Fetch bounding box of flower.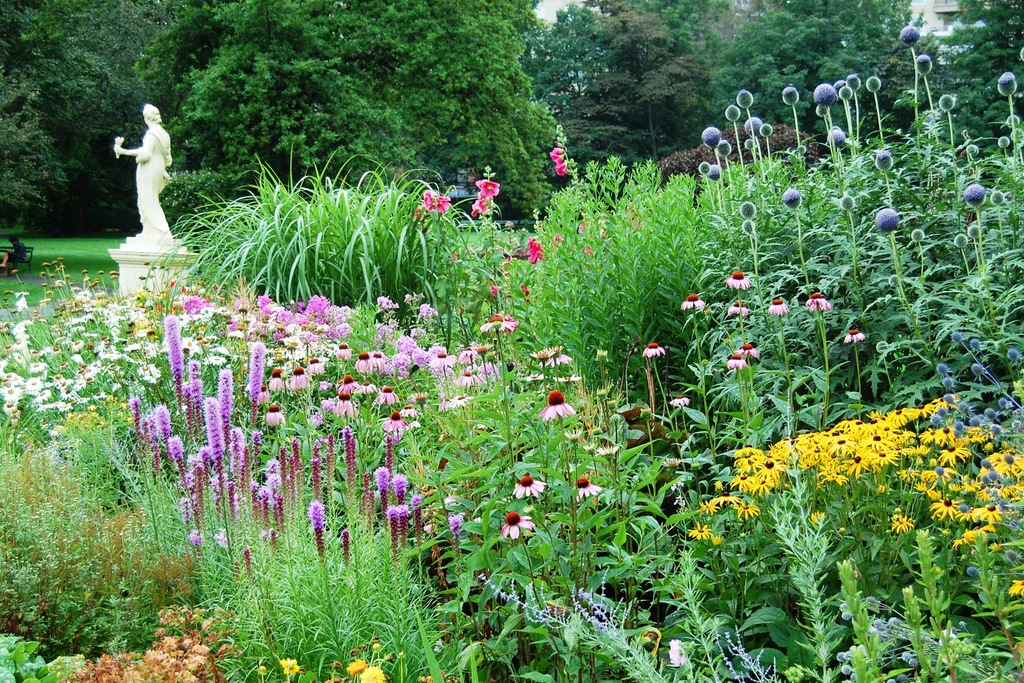
Bbox: <box>739,343,758,360</box>.
